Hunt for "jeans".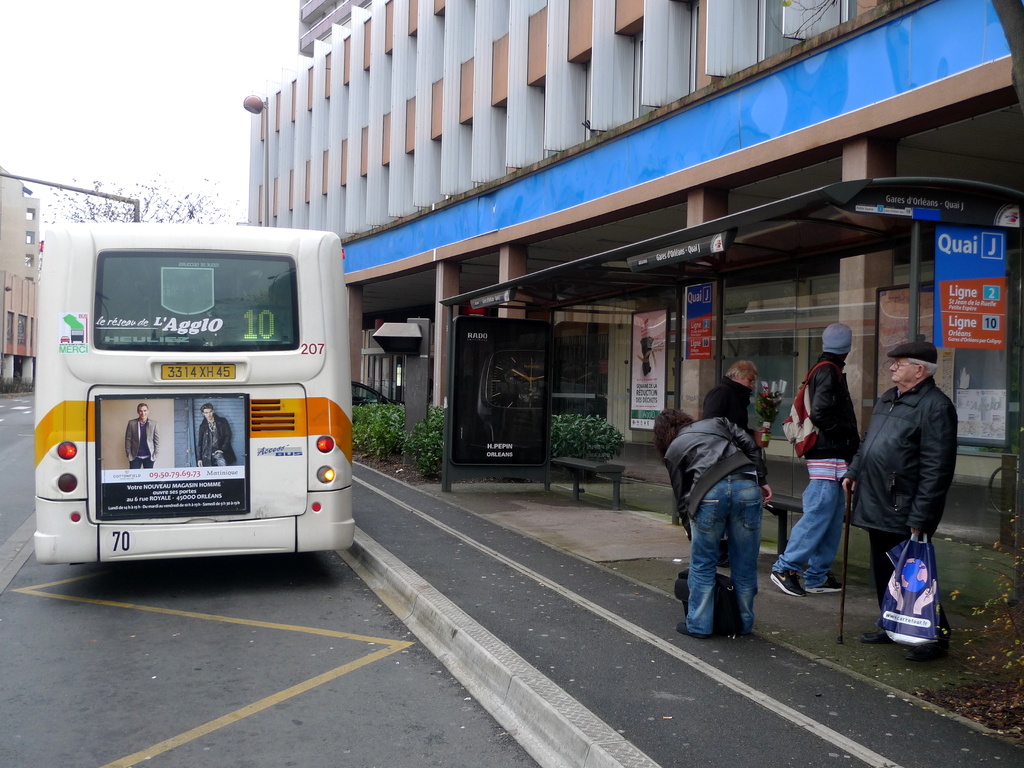
Hunted down at region(678, 495, 764, 644).
